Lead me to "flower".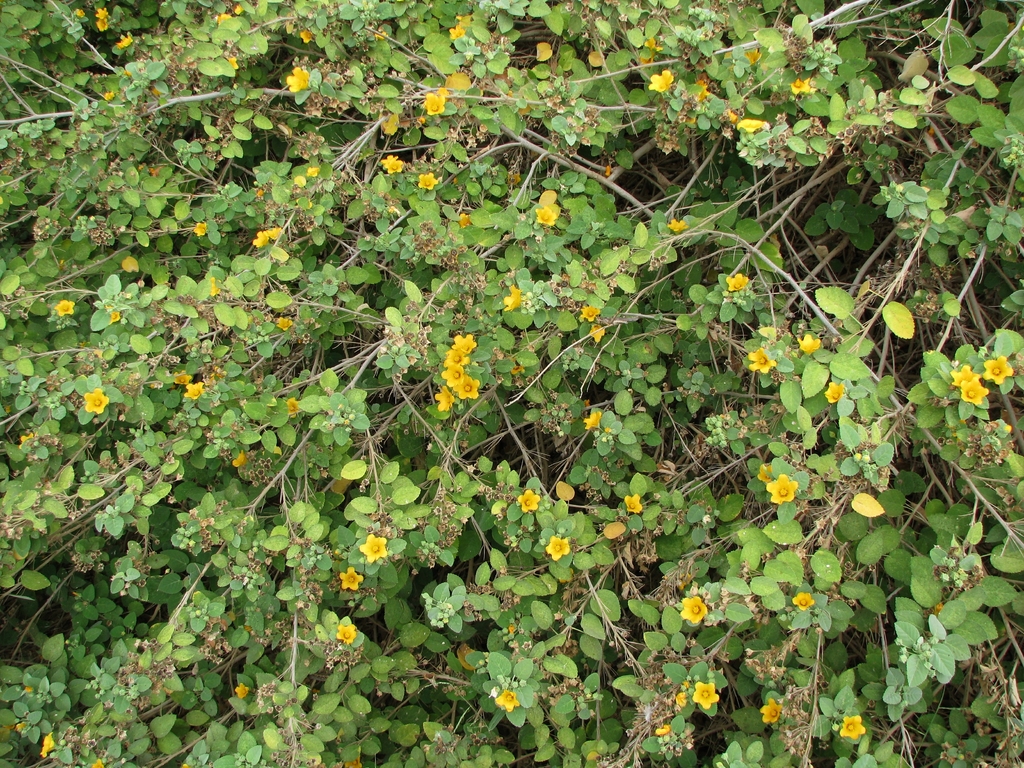
Lead to rect(275, 317, 293, 331).
